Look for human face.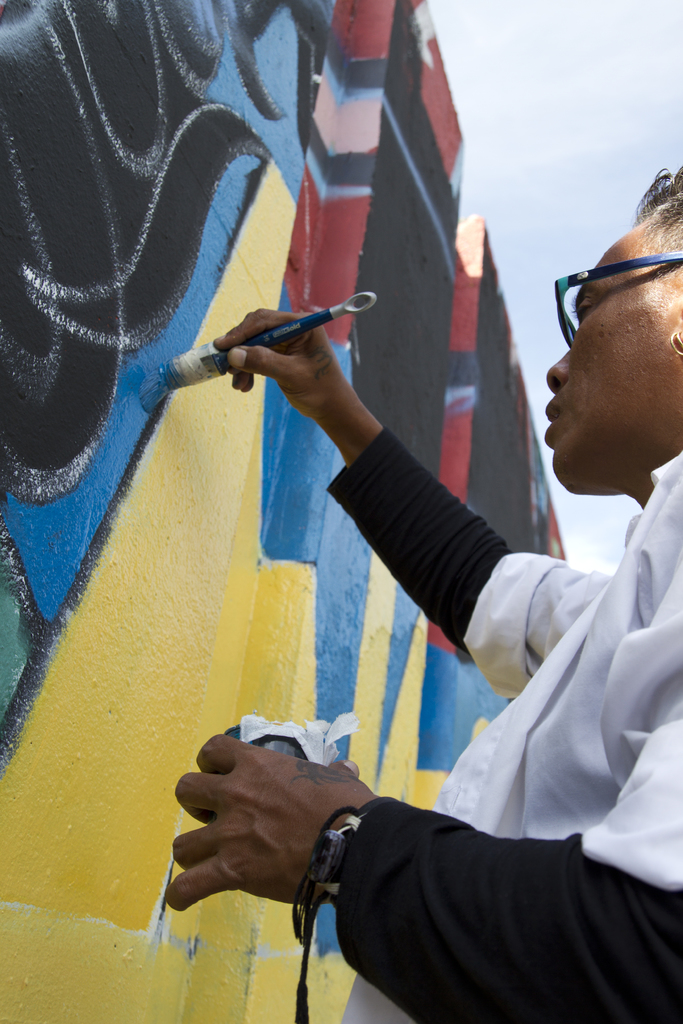
Found: box=[541, 218, 682, 494].
